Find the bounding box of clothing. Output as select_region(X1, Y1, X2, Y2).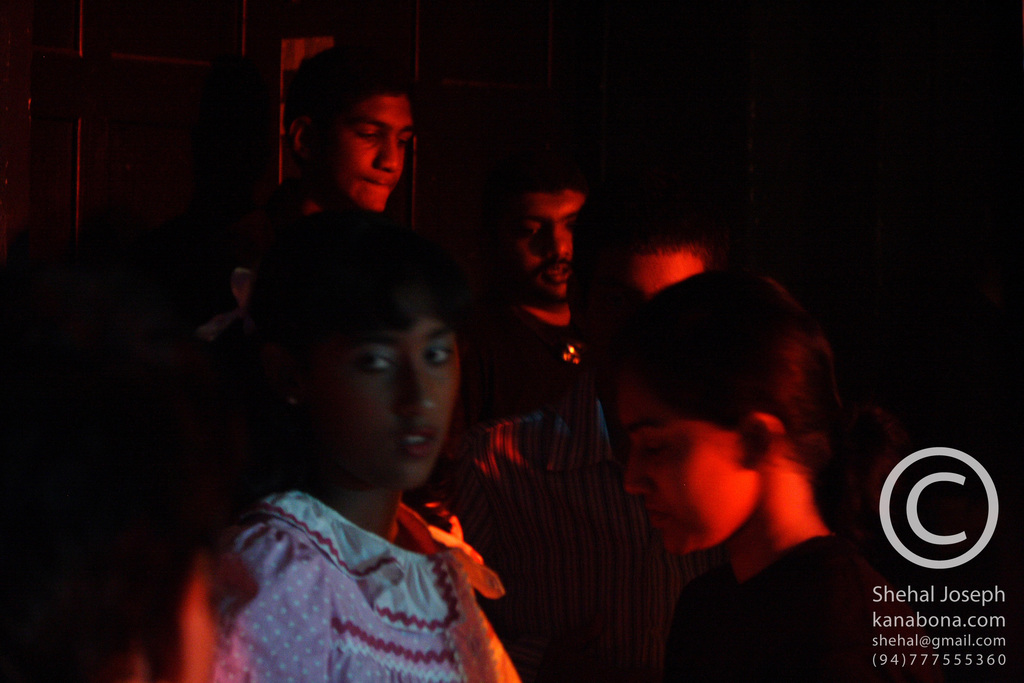
select_region(443, 375, 724, 682).
